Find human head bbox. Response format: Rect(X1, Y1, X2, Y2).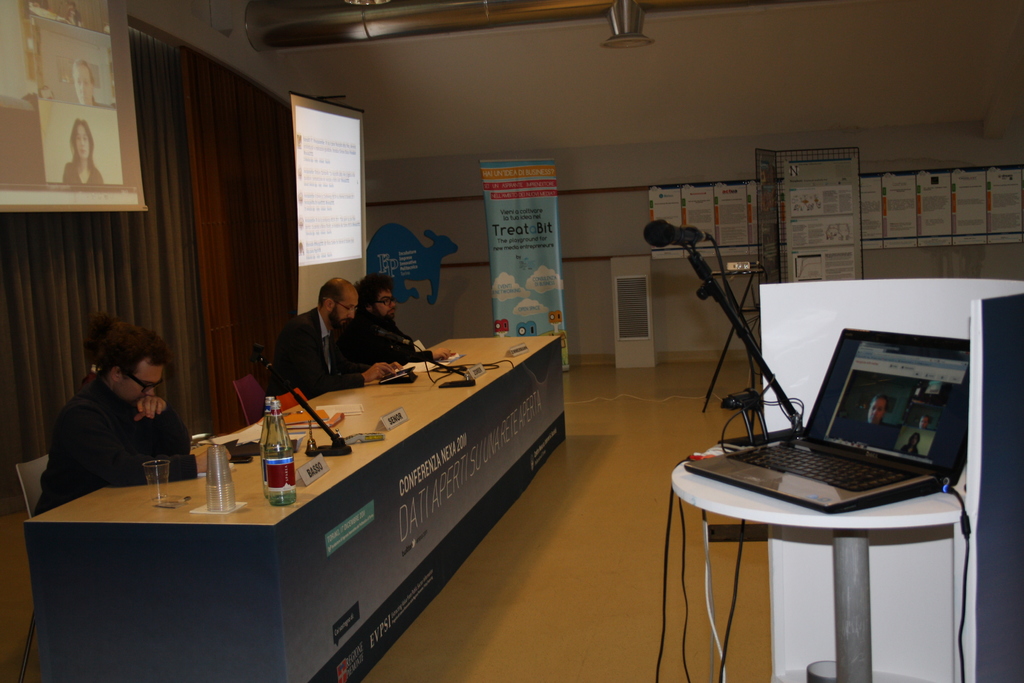
Rect(72, 58, 93, 103).
